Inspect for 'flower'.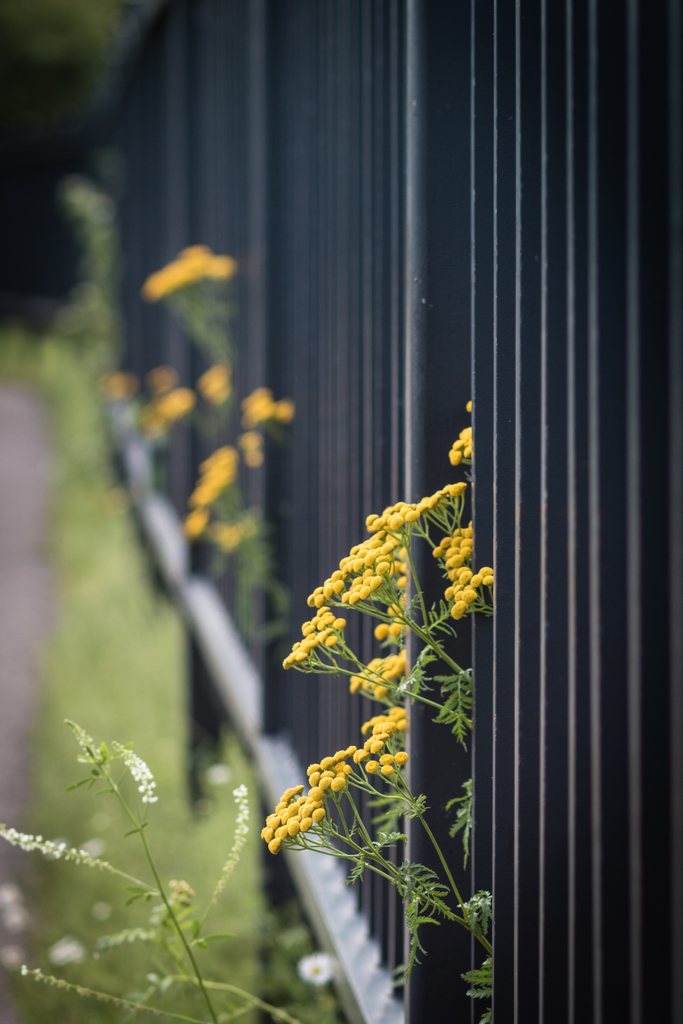
Inspection: x1=100 y1=369 x2=144 y2=400.
